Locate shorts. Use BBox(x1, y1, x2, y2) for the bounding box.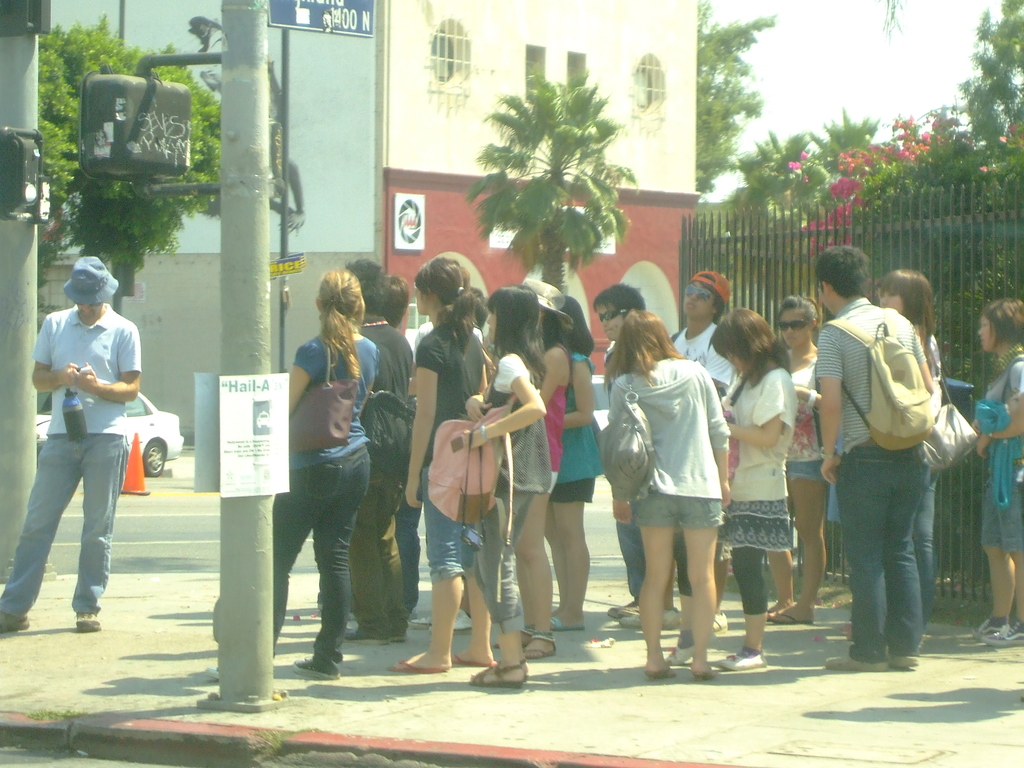
BBox(636, 488, 726, 531).
